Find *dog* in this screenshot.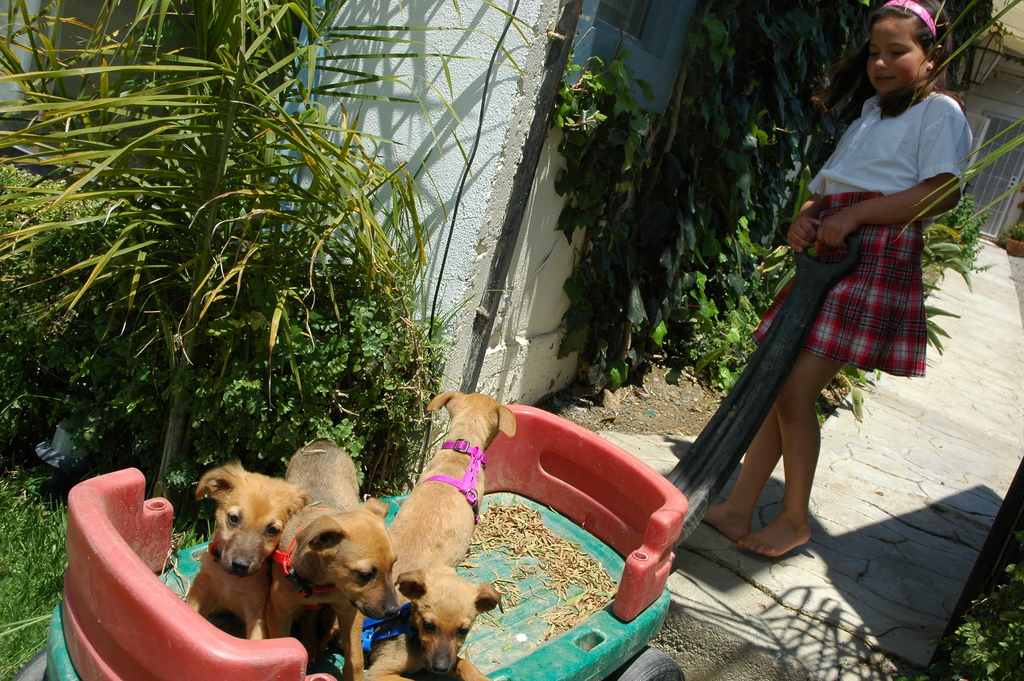
The bounding box for *dog* is rect(388, 385, 516, 585).
